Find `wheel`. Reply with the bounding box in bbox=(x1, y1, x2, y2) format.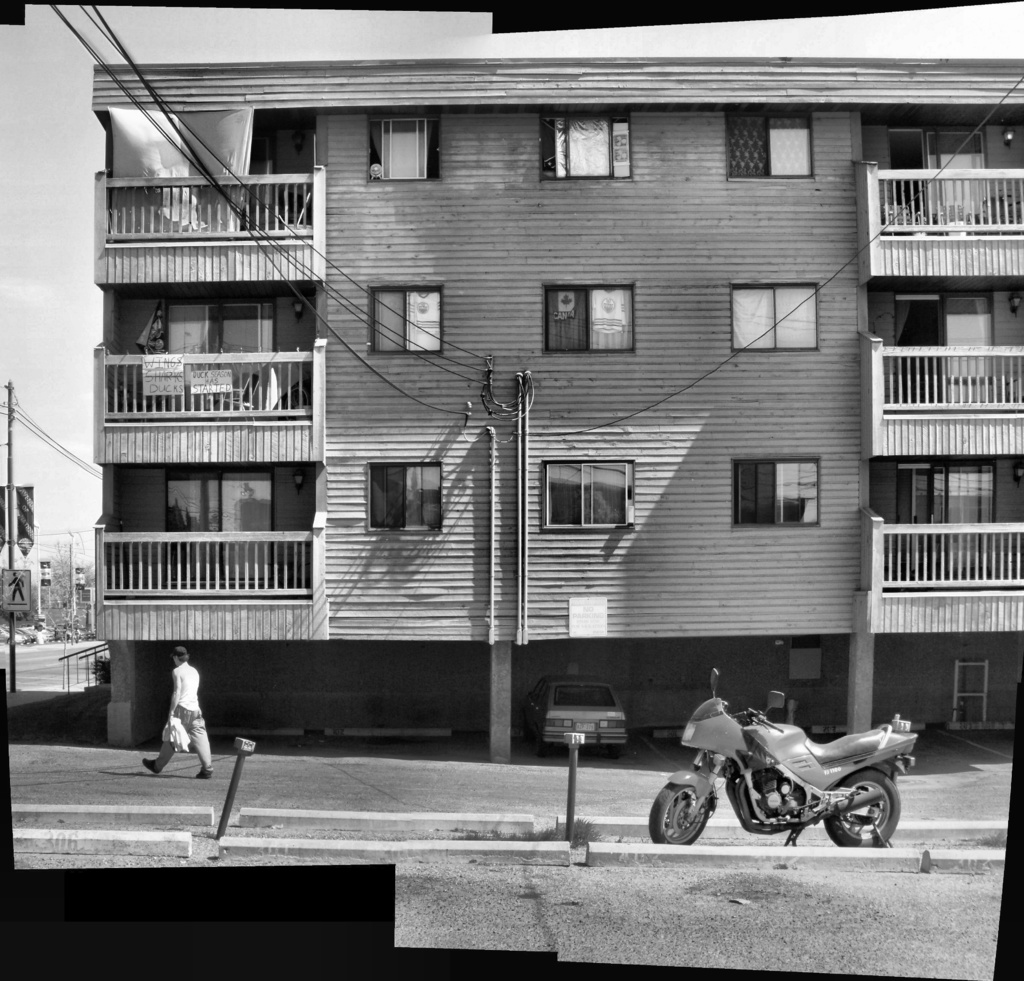
bbox=(820, 768, 900, 852).
